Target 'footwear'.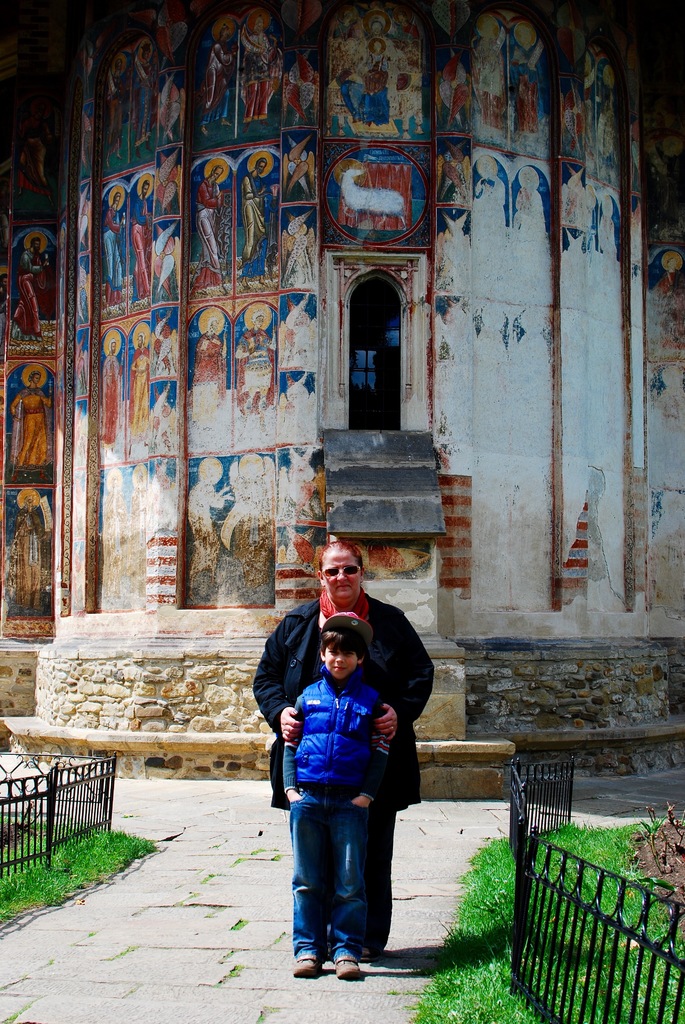
Target region: {"left": 331, "top": 956, "right": 365, "bottom": 975}.
